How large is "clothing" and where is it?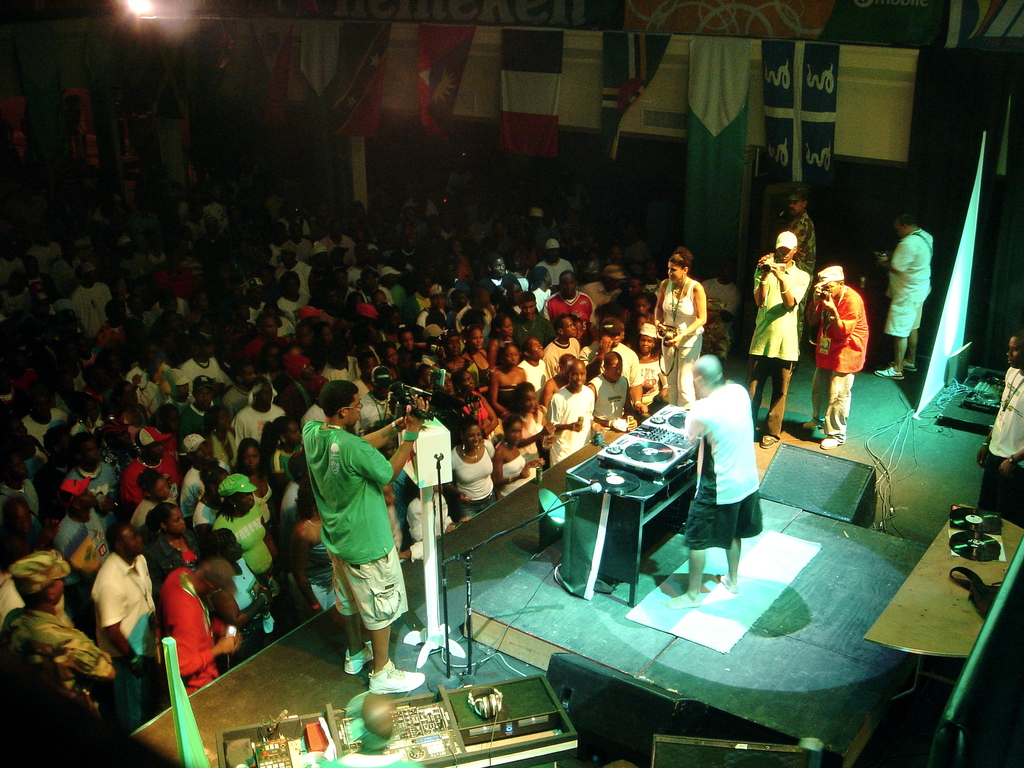
Bounding box: rect(54, 513, 115, 575).
